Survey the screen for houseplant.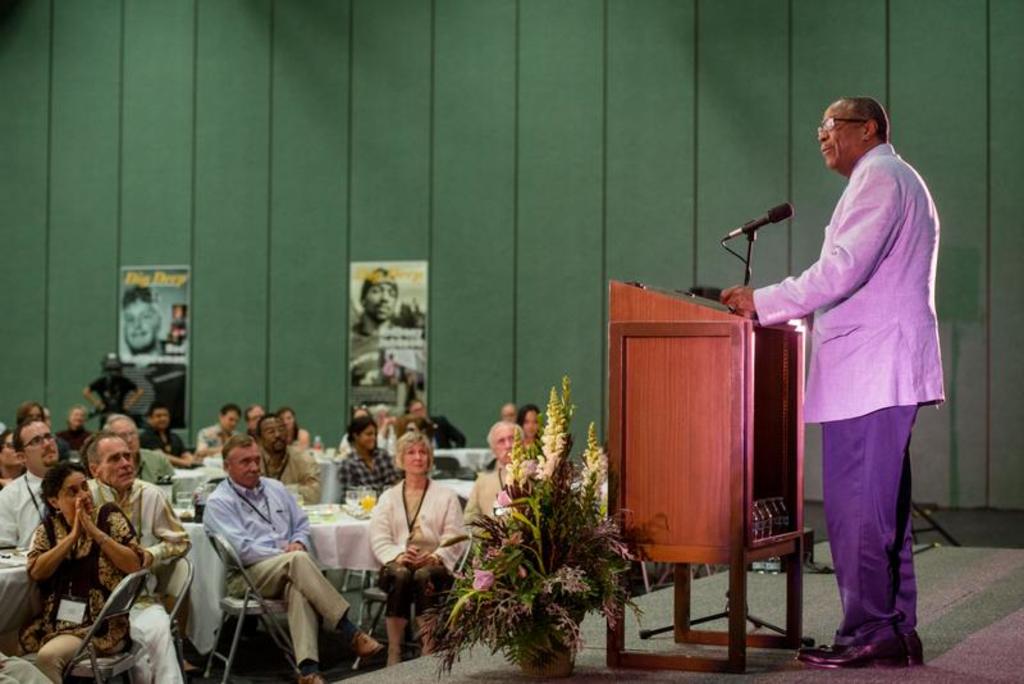
Survey found: detection(424, 391, 631, 683).
